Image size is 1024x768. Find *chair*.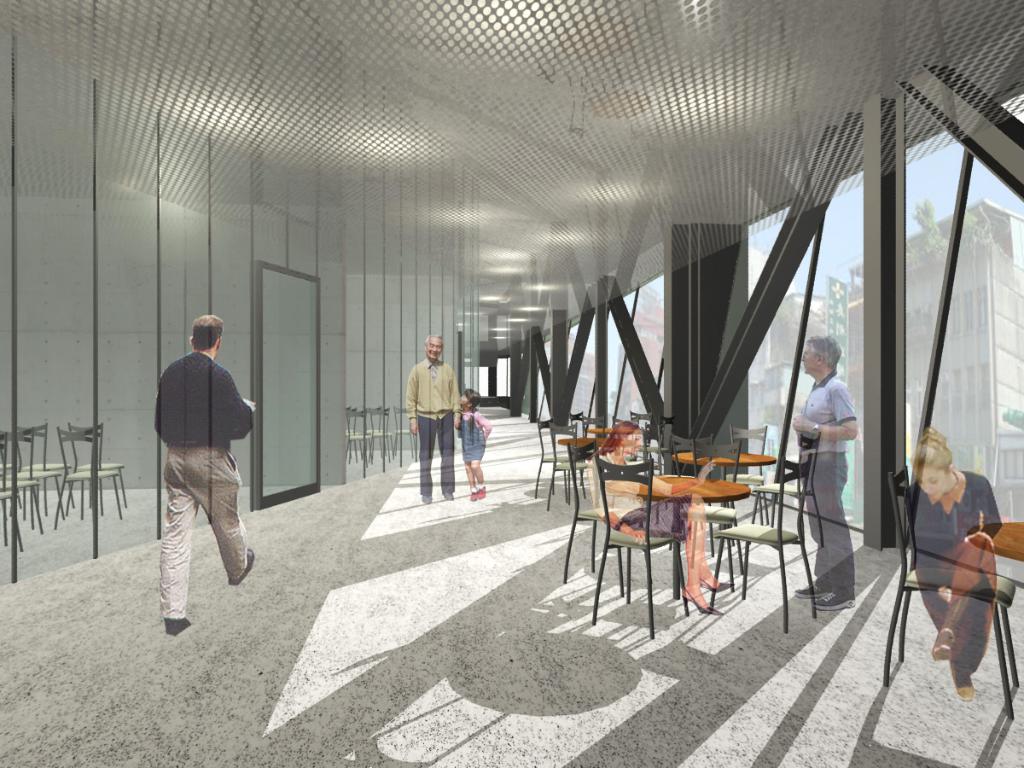
729:422:766:519.
